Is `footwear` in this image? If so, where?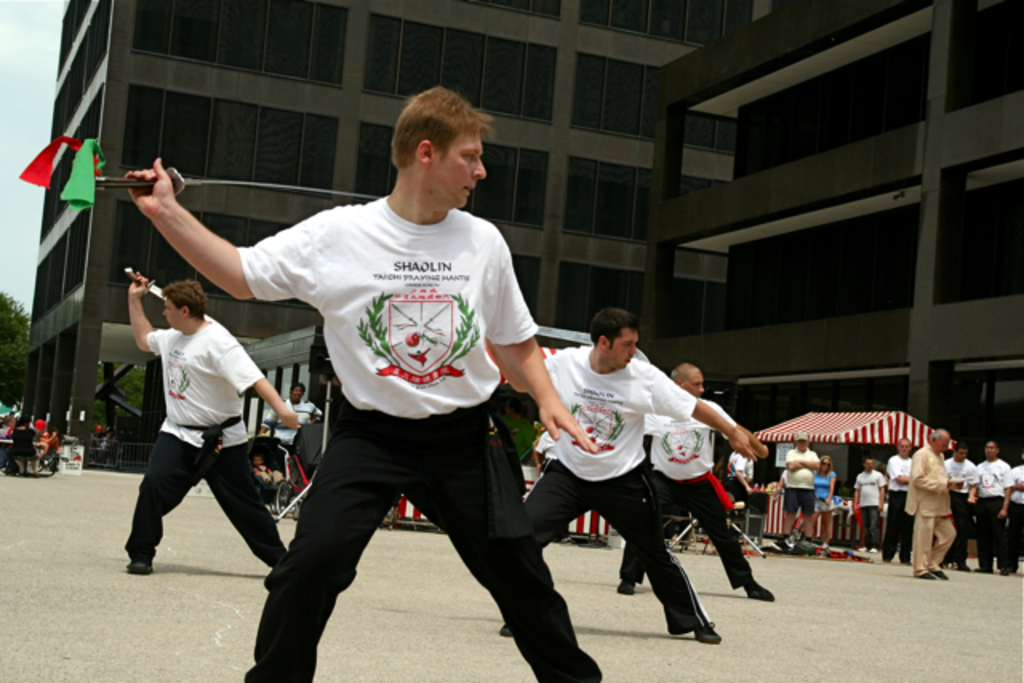
Yes, at locate(912, 569, 930, 579).
